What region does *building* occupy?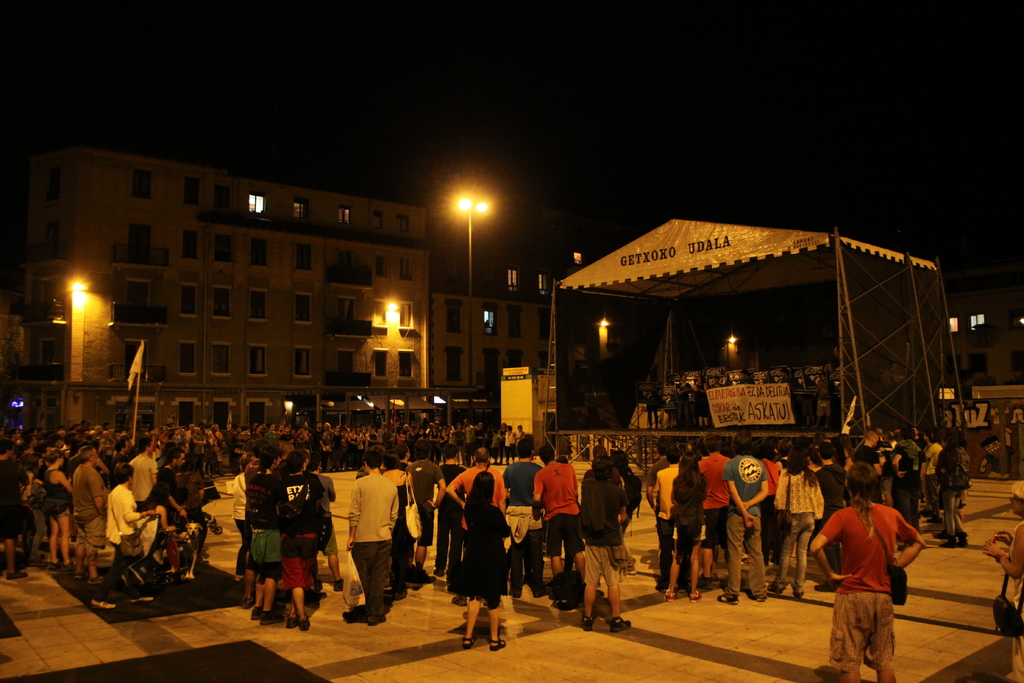
BBox(14, 149, 430, 431).
